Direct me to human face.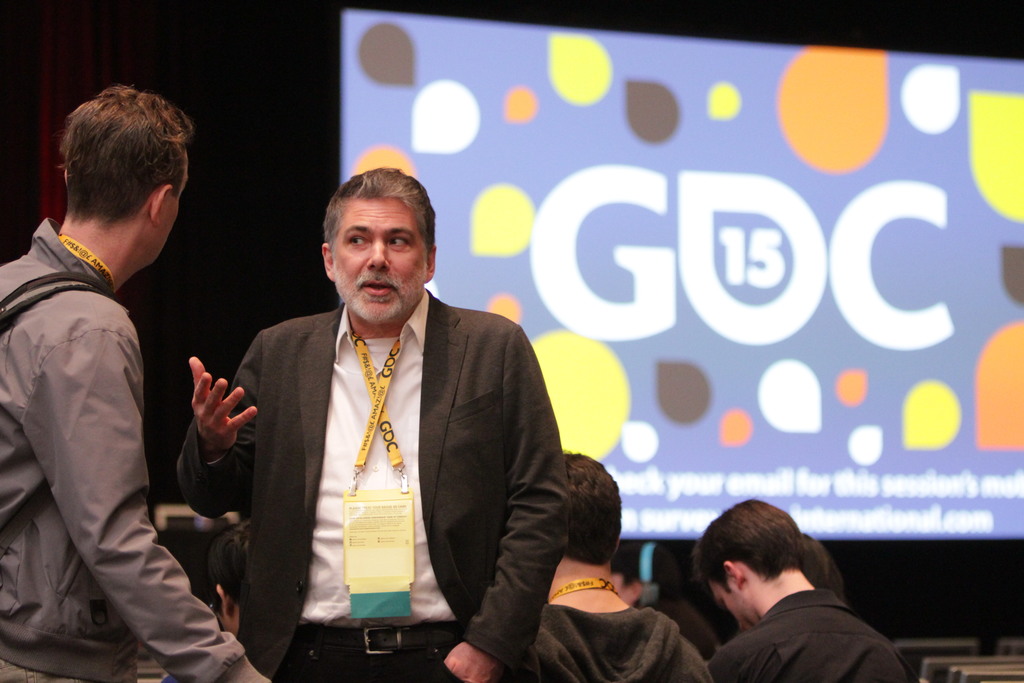
Direction: 330,198,428,319.
